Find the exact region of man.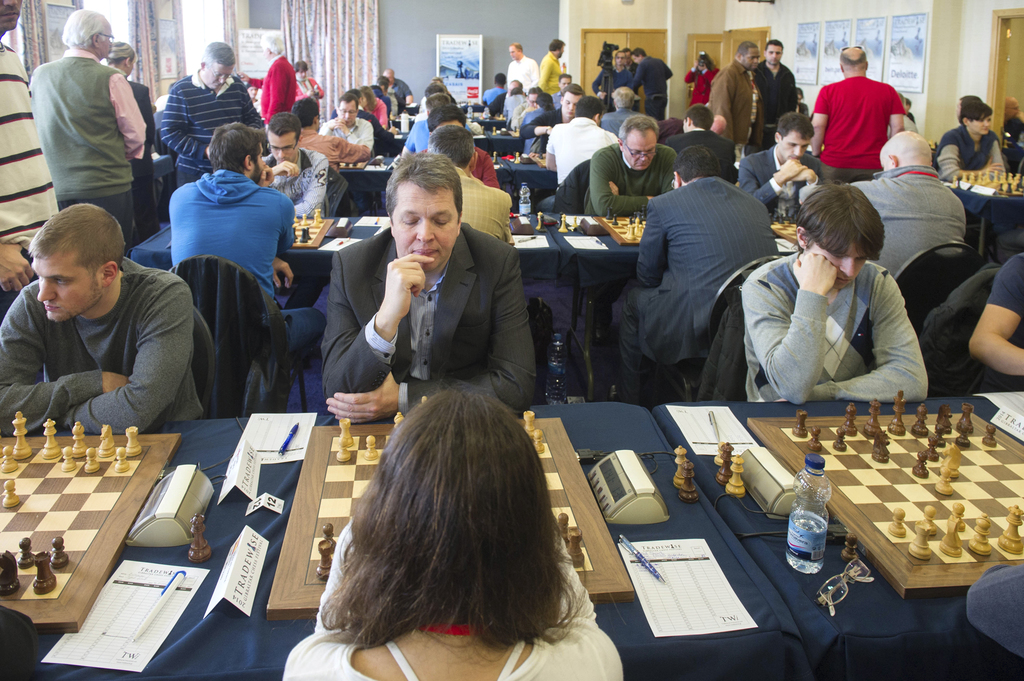
Exact region: 1002, 98, 1023, 123.
